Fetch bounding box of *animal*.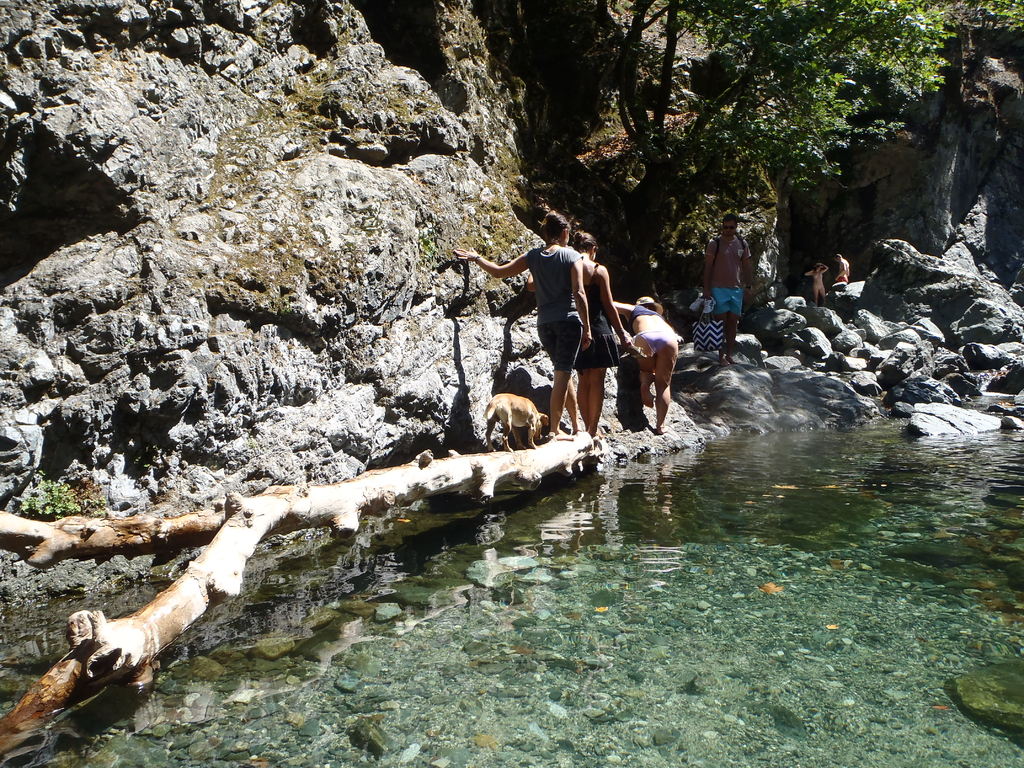
Bbox: l=486, t=395, r=548, b=449.
